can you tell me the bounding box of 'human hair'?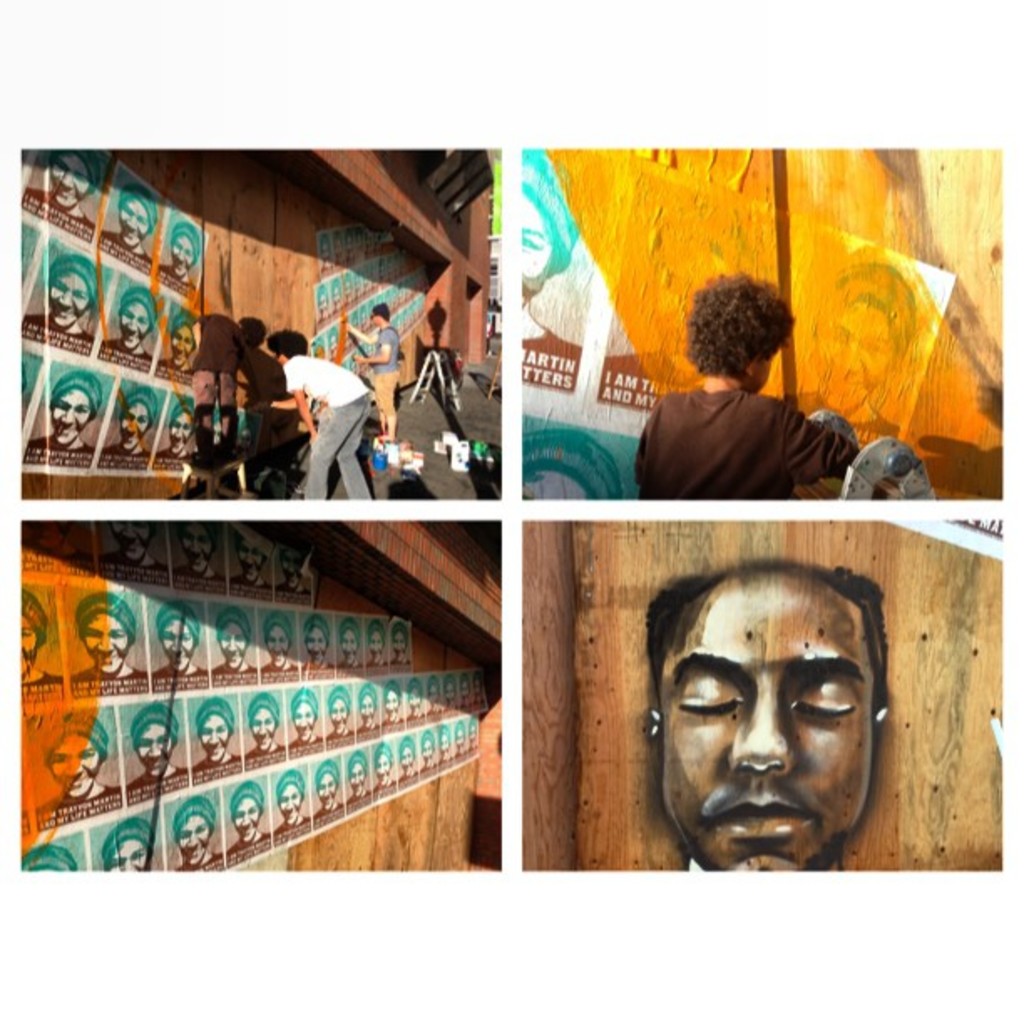
341 621 360 637.
